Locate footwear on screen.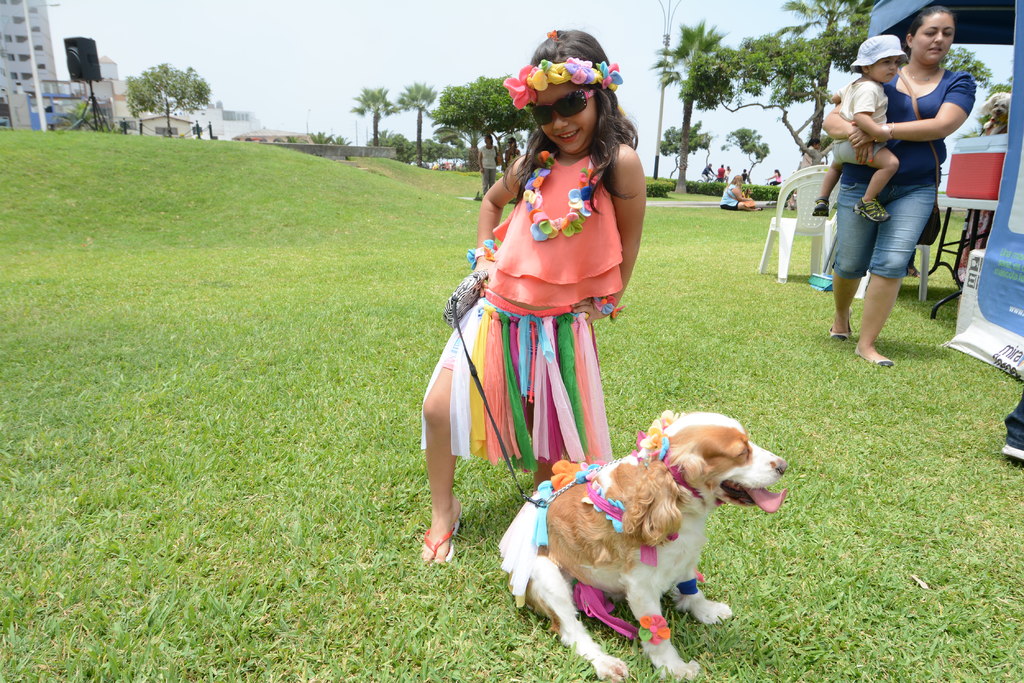
On screen at <bbox>828, 317, 850, 342</bbox>.
